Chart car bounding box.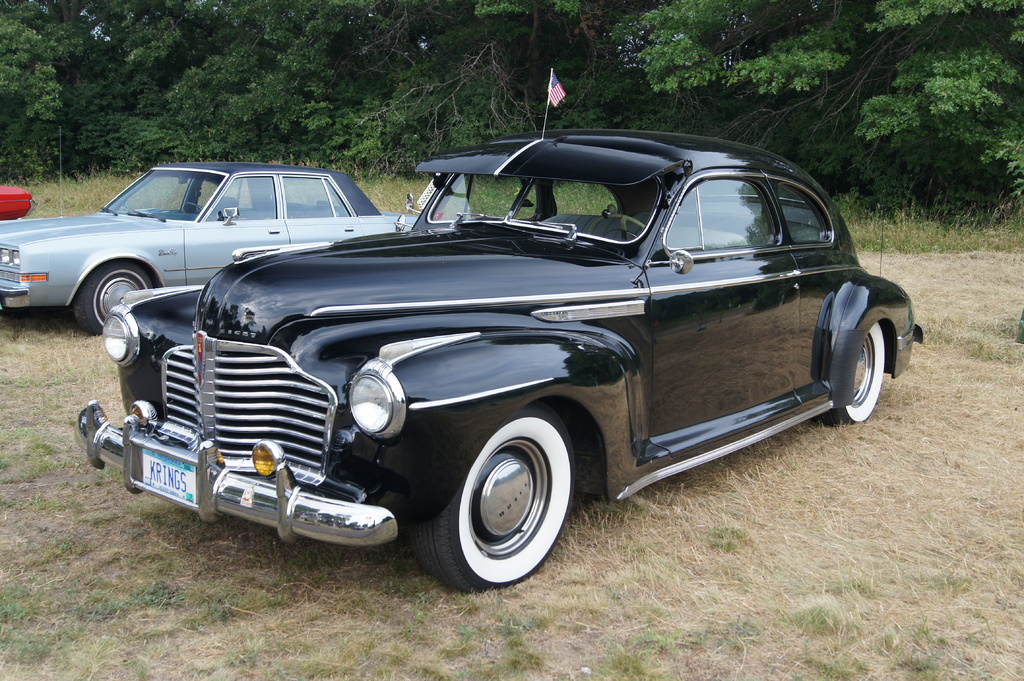
Charted: 0,158,445,335.
